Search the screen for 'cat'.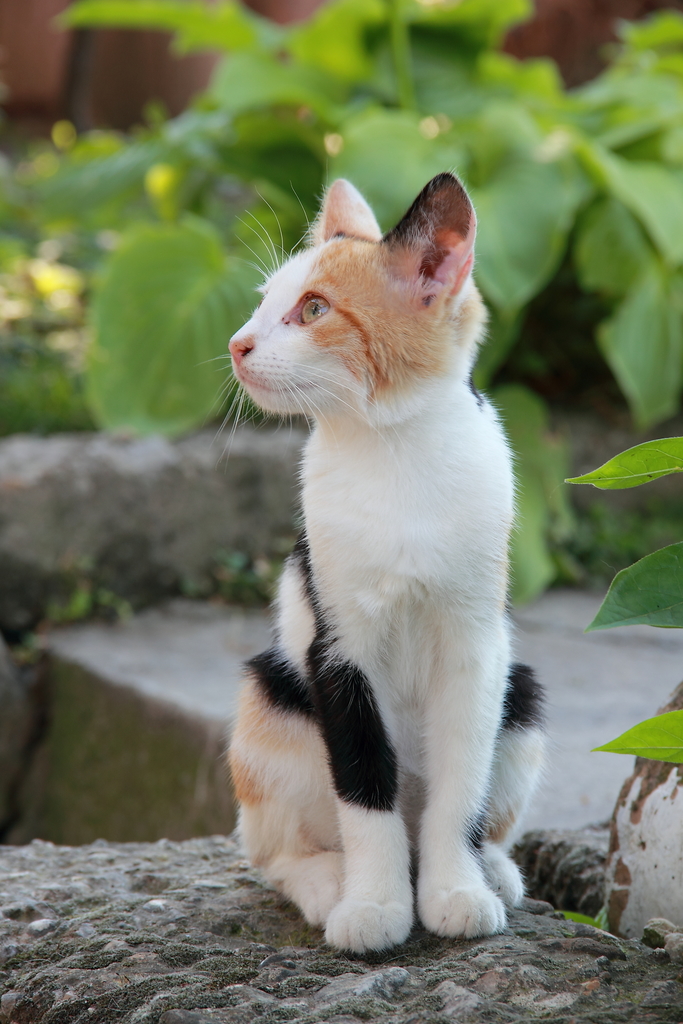
Found at box(196, 168, 545, 956).
